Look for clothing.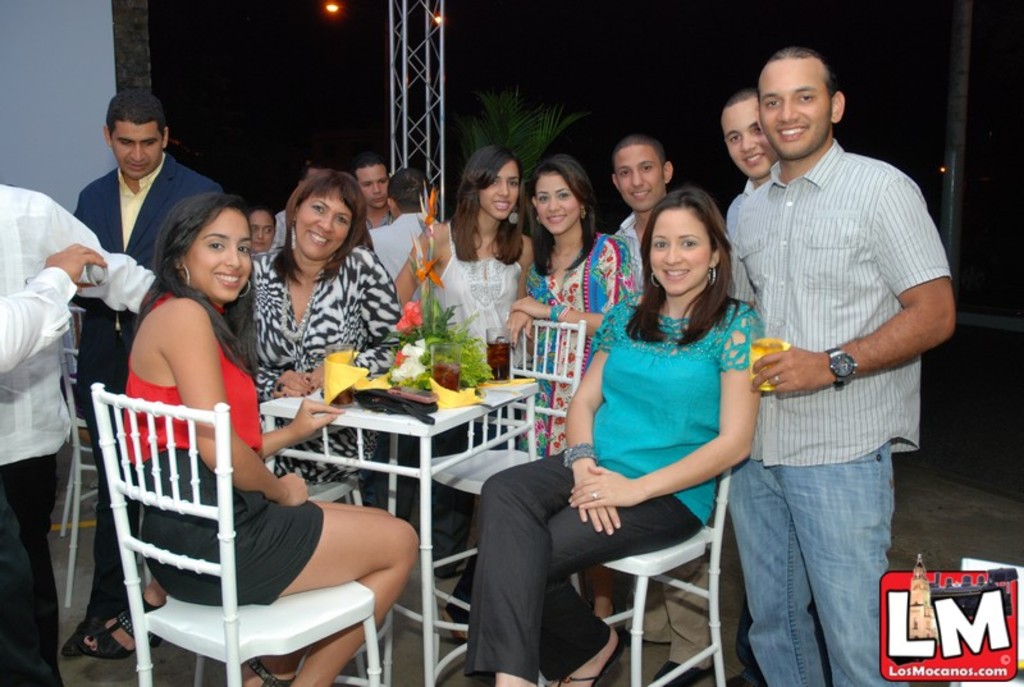
Found: 428 257 530 384.
